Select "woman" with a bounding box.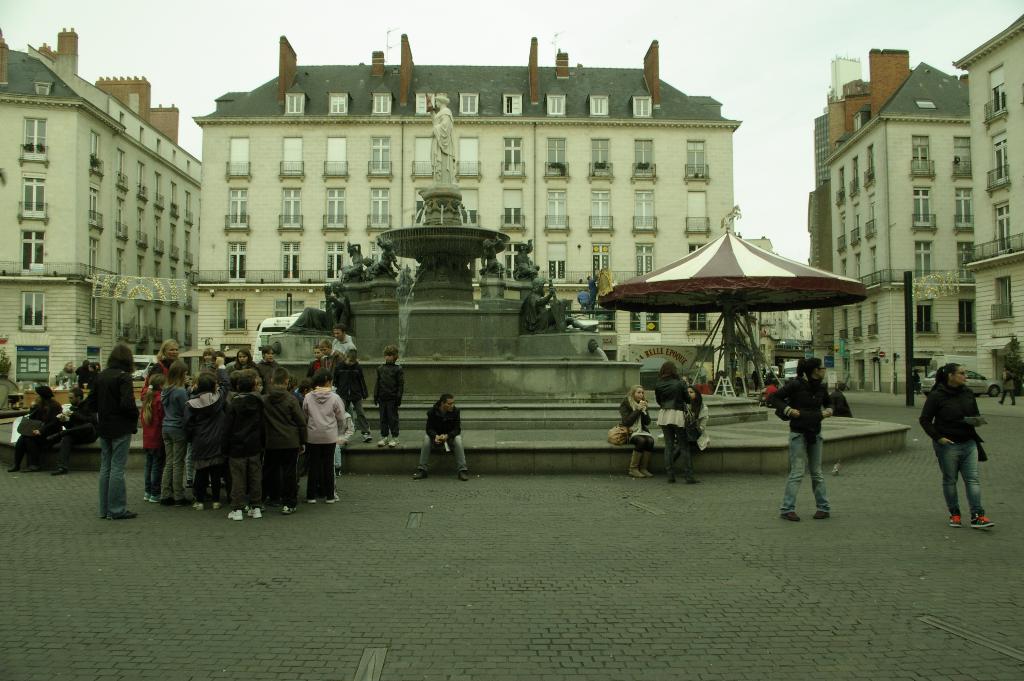
pyautogui.locateOnScreen(664, 386, 710, 468).
